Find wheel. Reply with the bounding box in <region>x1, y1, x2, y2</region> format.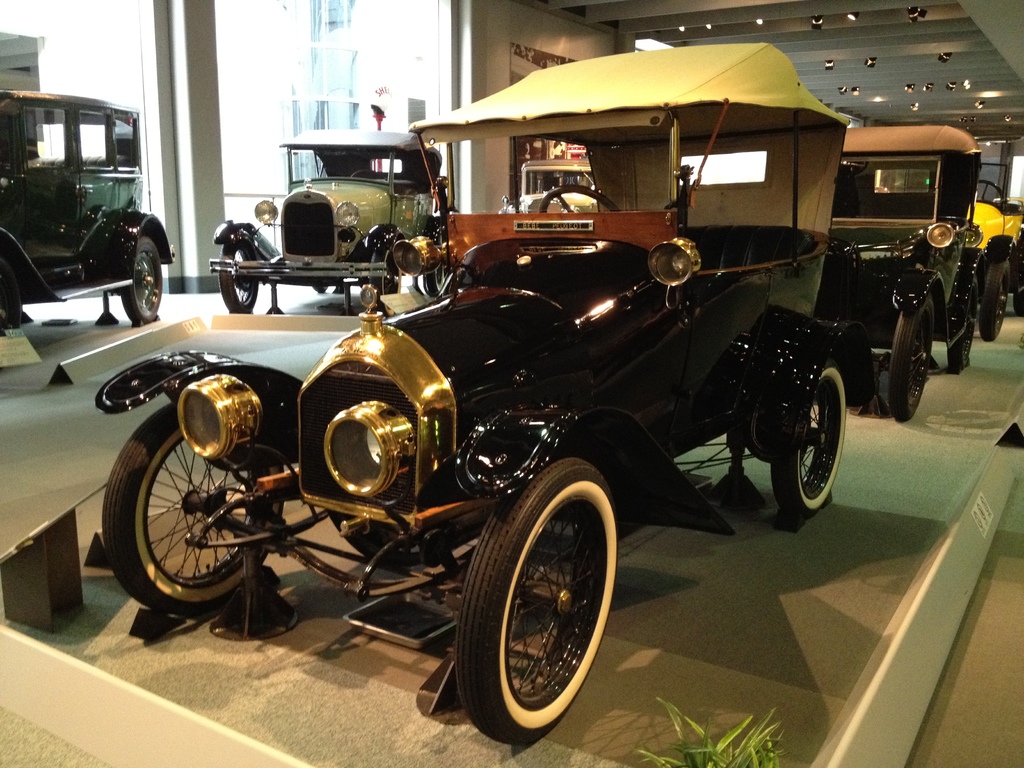
<region>451, 474, 611, 732</region>.
